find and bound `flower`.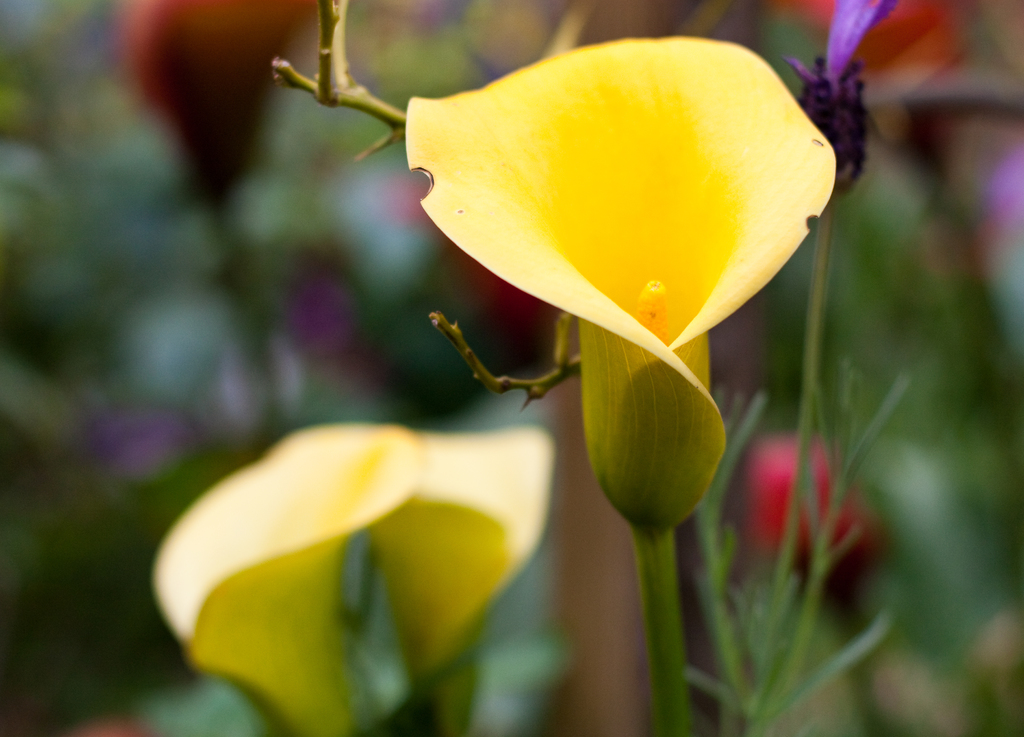
Bound: 147,418,552,736.
